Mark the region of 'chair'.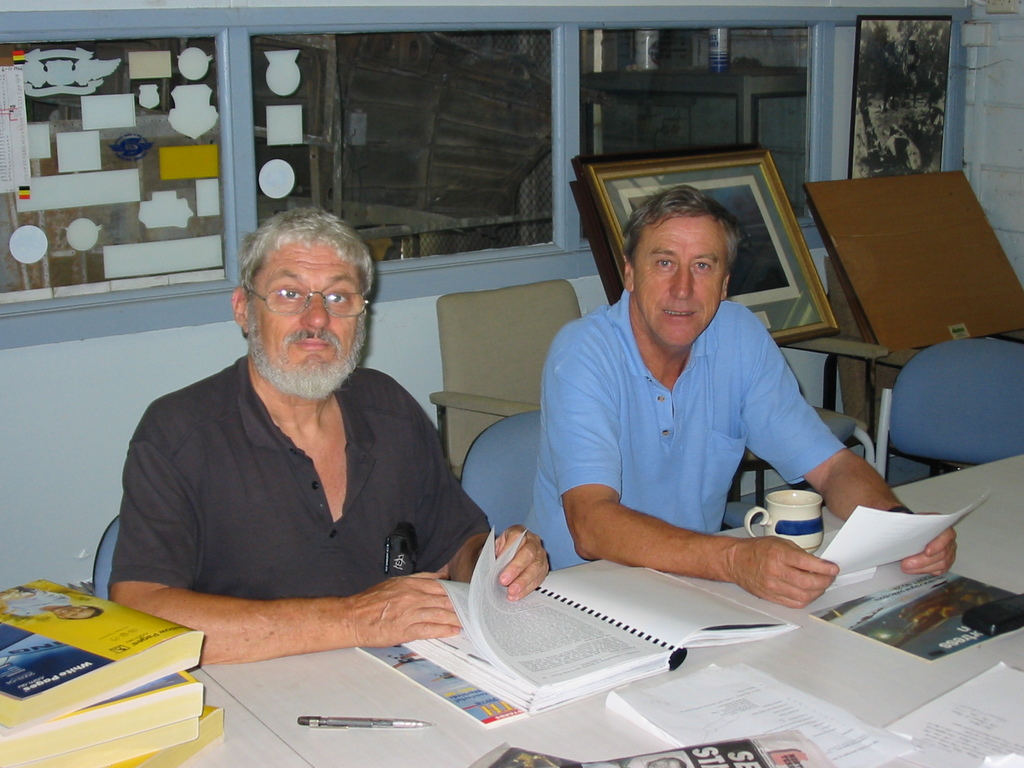
Region: (422, 267, 562, 475).
